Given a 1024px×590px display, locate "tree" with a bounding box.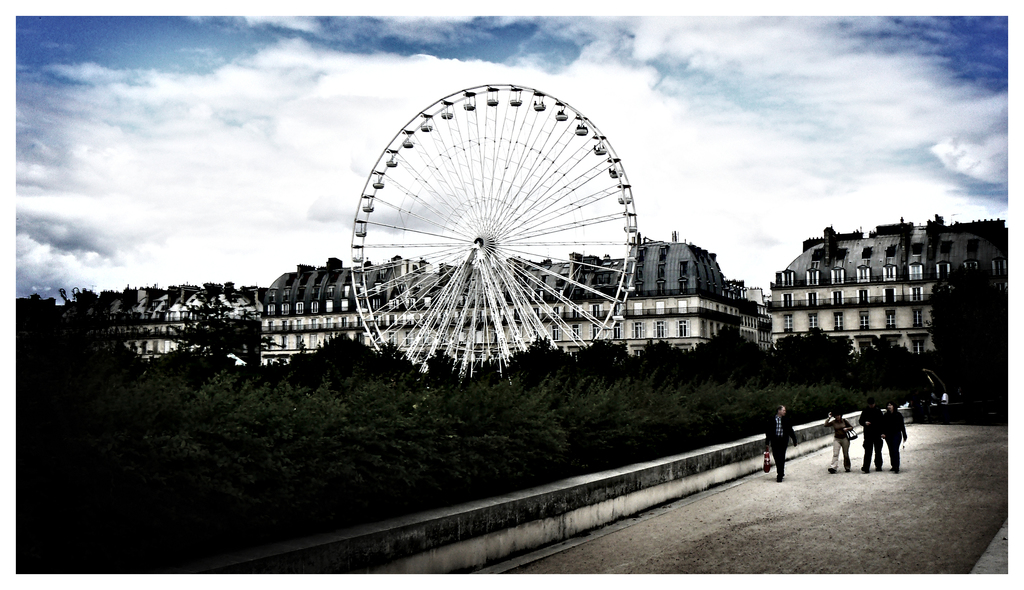
Located: locate(918, 266, 1018, 414).
